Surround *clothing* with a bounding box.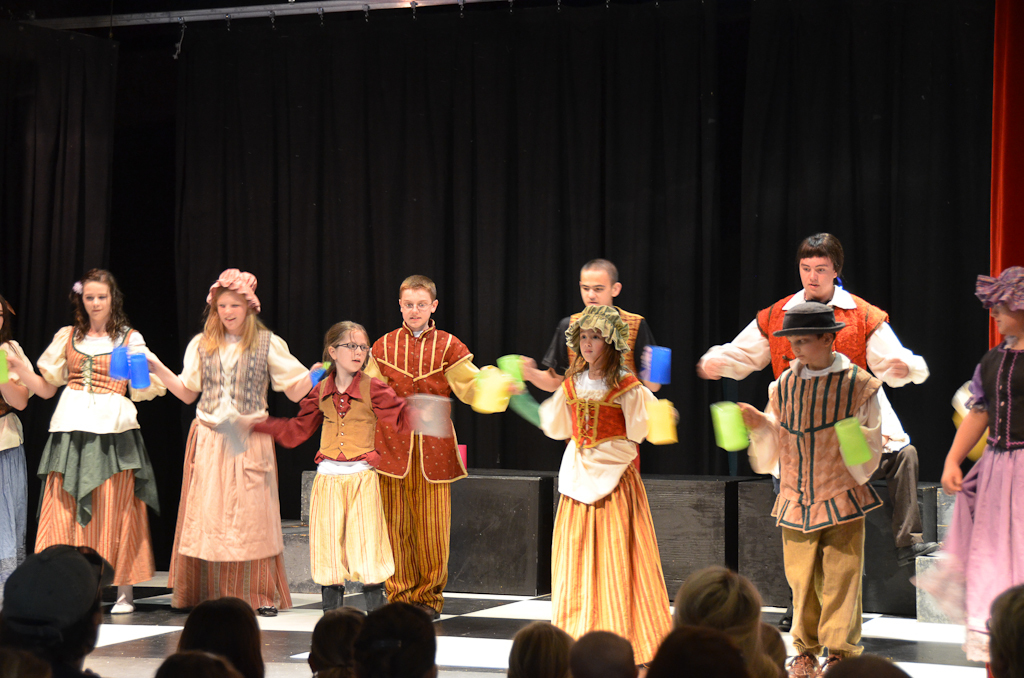
bbox(20, 320, 165, 601).
